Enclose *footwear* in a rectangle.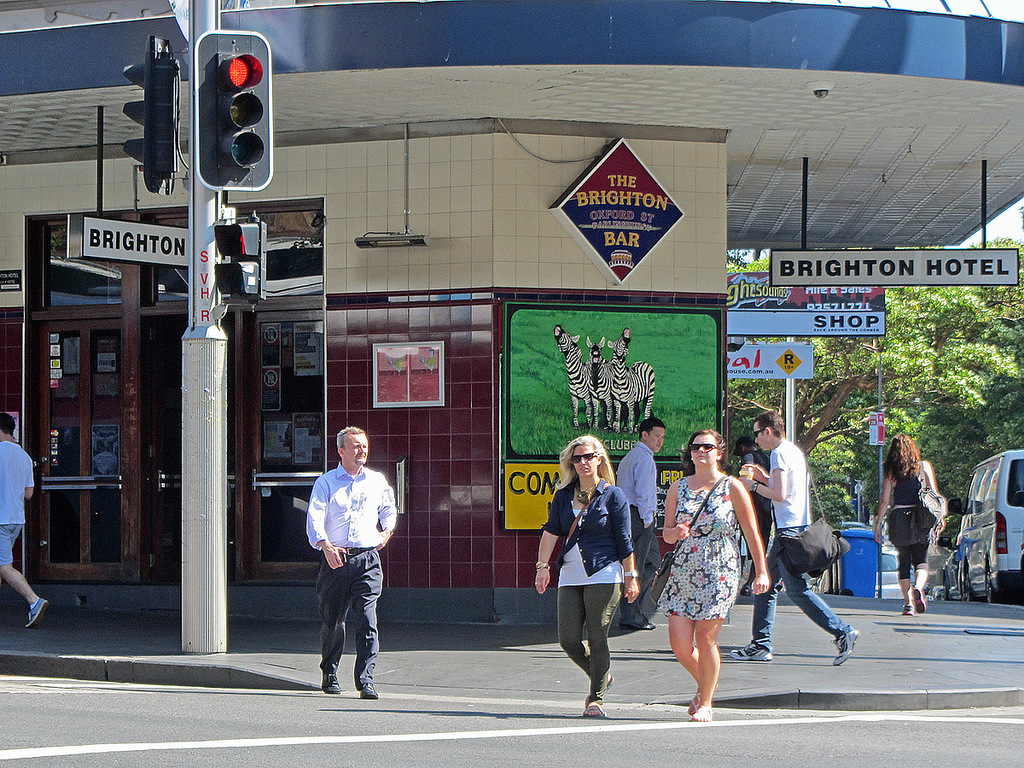
[621, 614, 655, 630].
